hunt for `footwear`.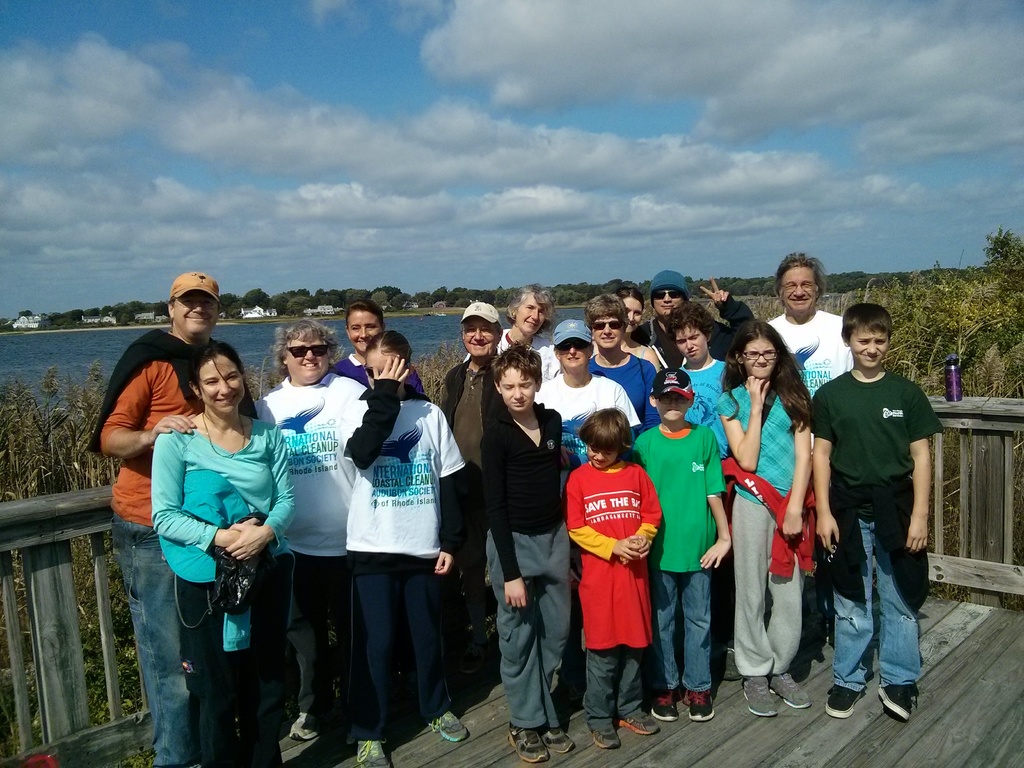
Hunted down at [508, 719, 548, 762].
